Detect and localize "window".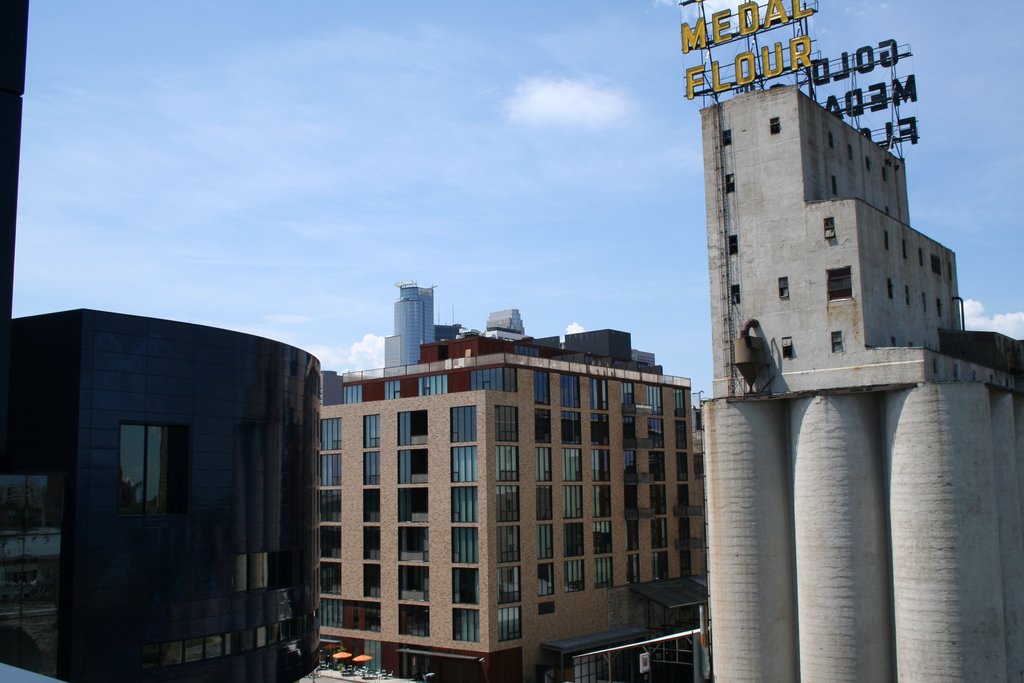
Localized at box(721, 128, 732, 148).
